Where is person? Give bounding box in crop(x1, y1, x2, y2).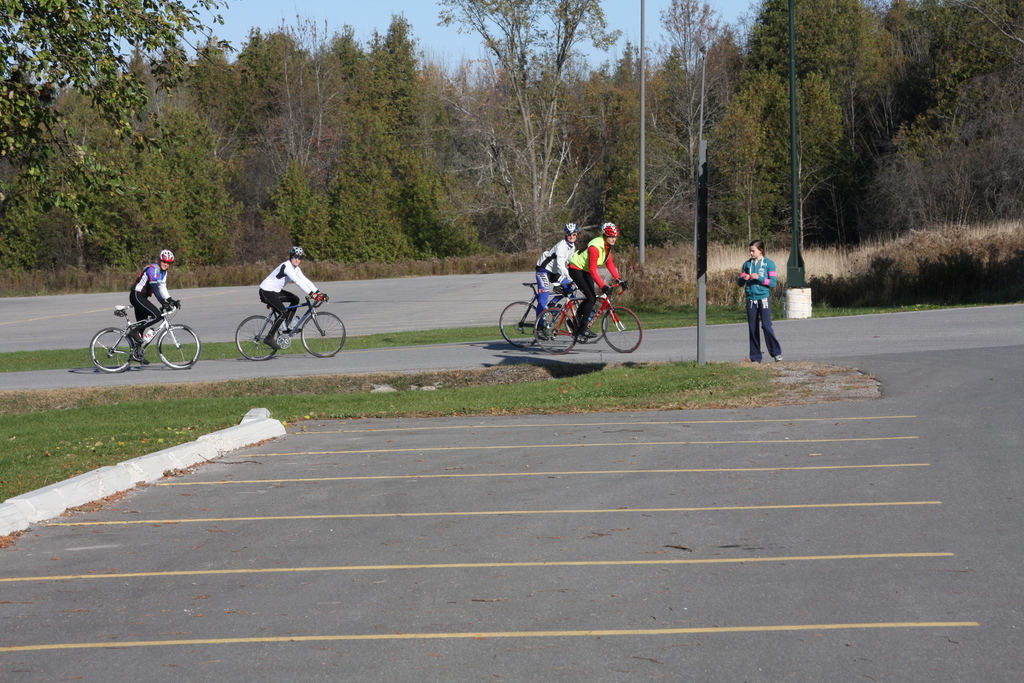
crop(261, 243, 323, 348).
